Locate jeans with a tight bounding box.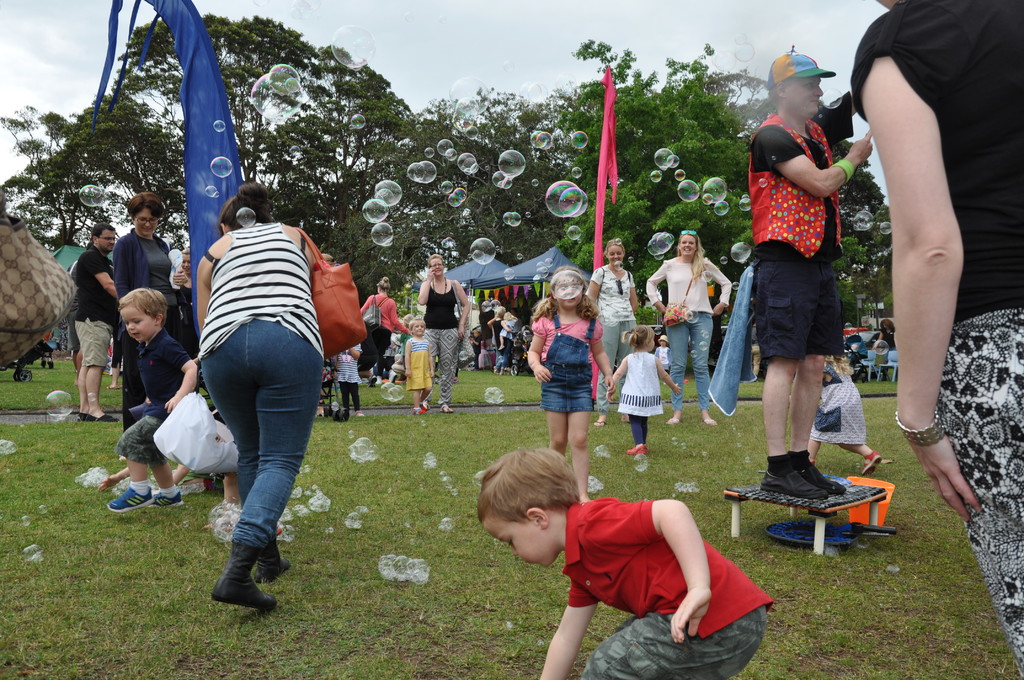
{"x1": 200, "y1": 314, "x2": 330, "y2": 558}.
